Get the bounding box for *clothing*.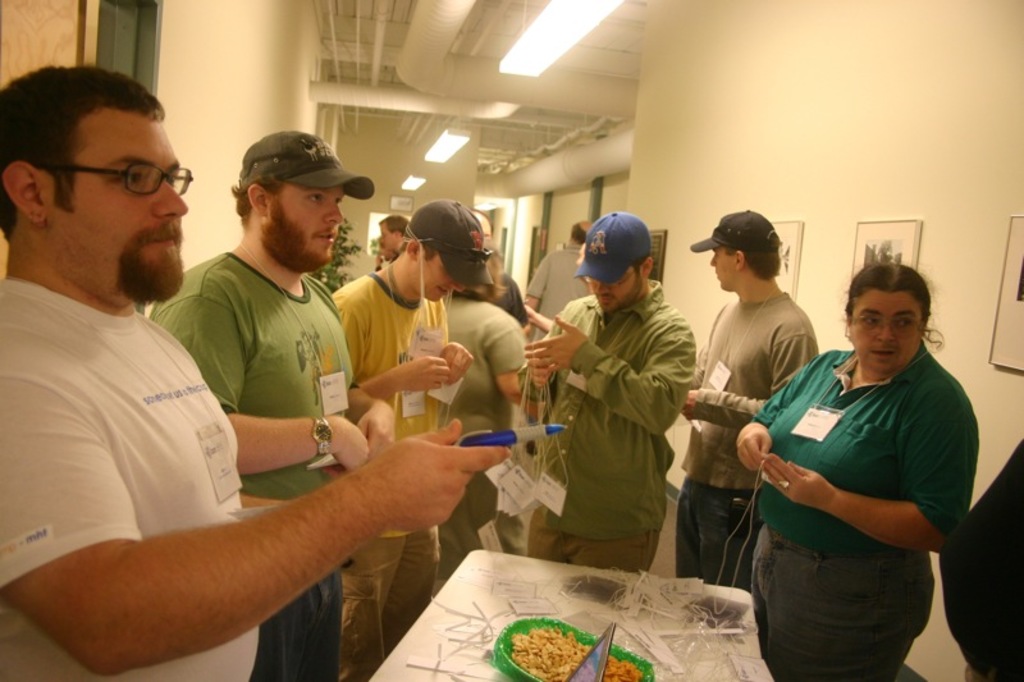
box=[0, 280, 260, 674].
